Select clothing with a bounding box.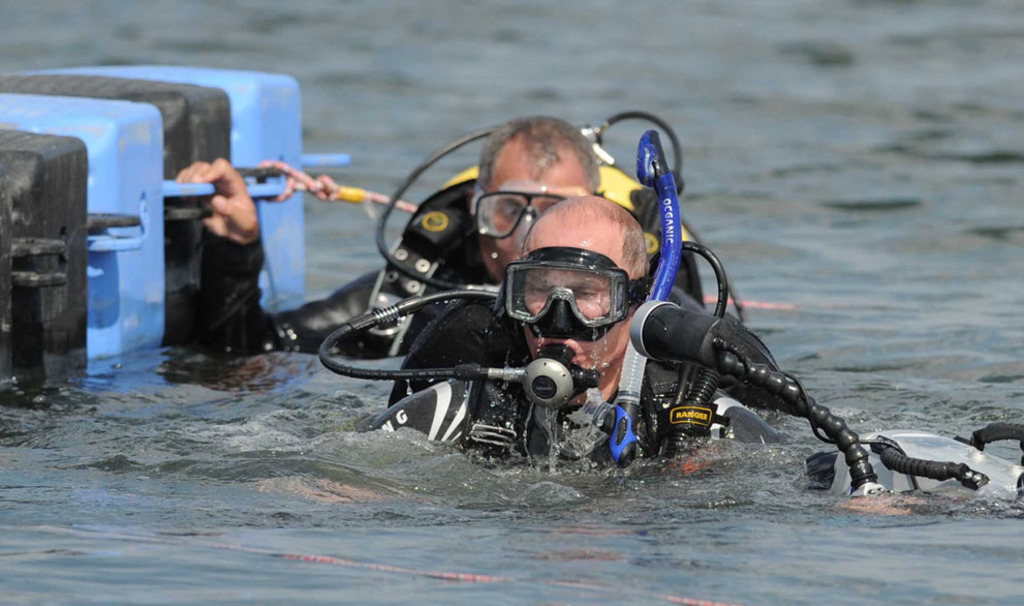
pyautogui.locateOnScreen(408, 270, 828, 496).
